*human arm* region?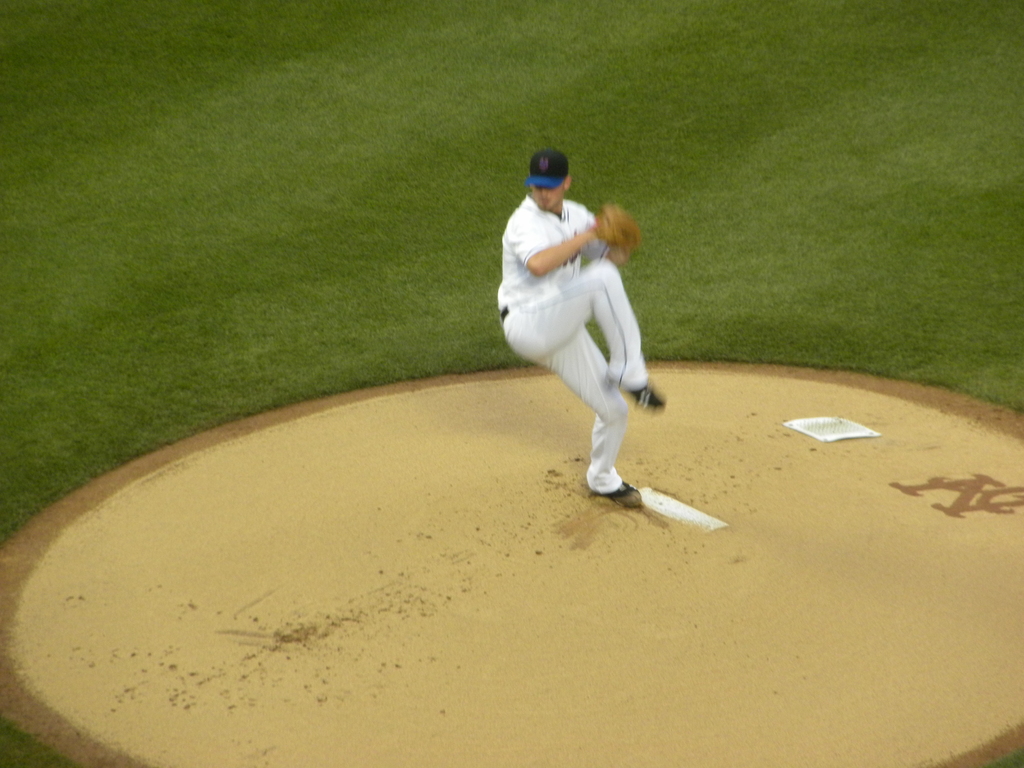
x1=575 y1=203 x2=643 y2=269
